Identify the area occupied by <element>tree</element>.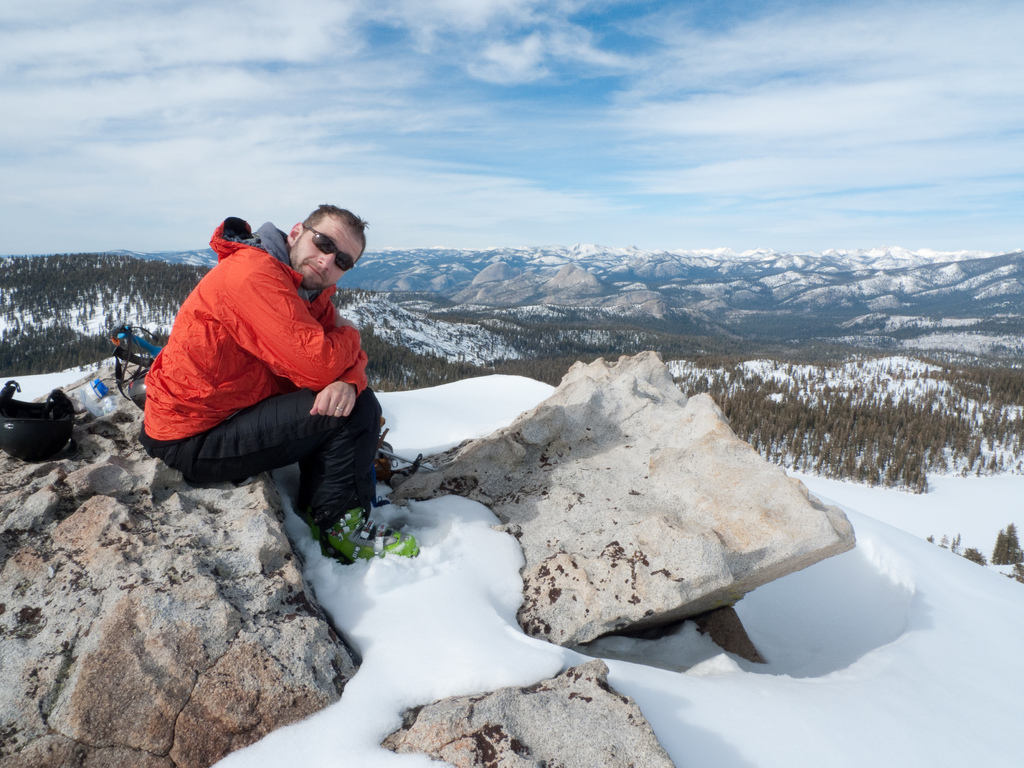
Area: {"x1": 988, "y1": 520, "x2": 1023, "y2": 565}.
